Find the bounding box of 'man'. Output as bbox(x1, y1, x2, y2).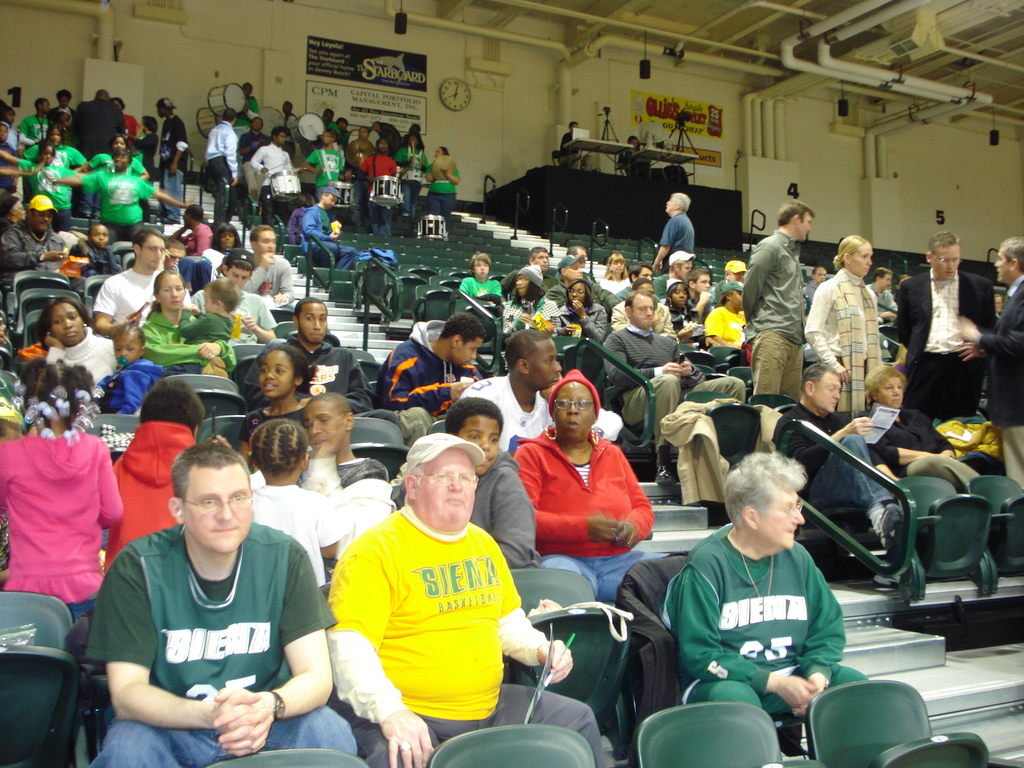
bbox(401, 120, 422, 147).
